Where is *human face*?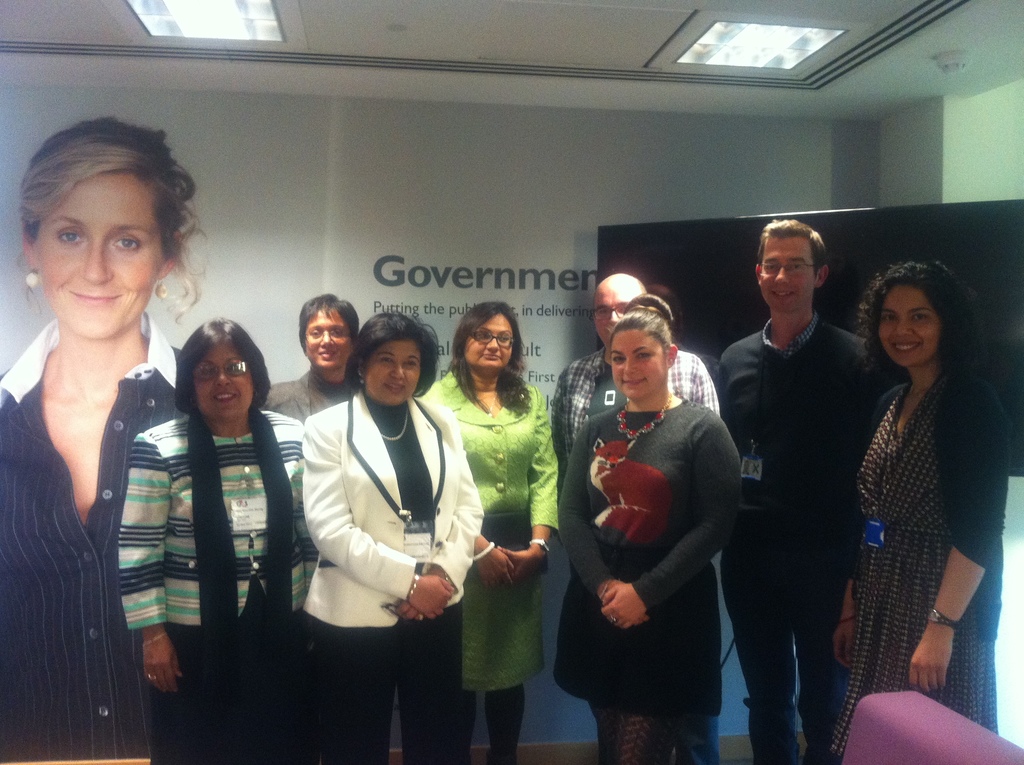
300:309:349:369.
